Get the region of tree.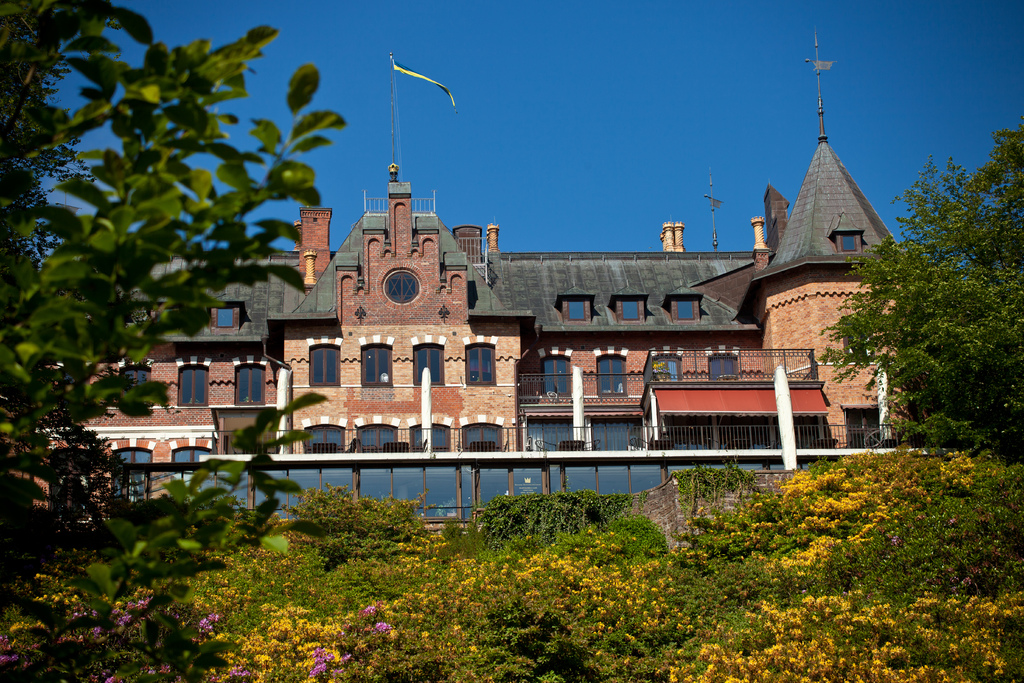
<bbox>0, 0, 337, 682</bbox>.
